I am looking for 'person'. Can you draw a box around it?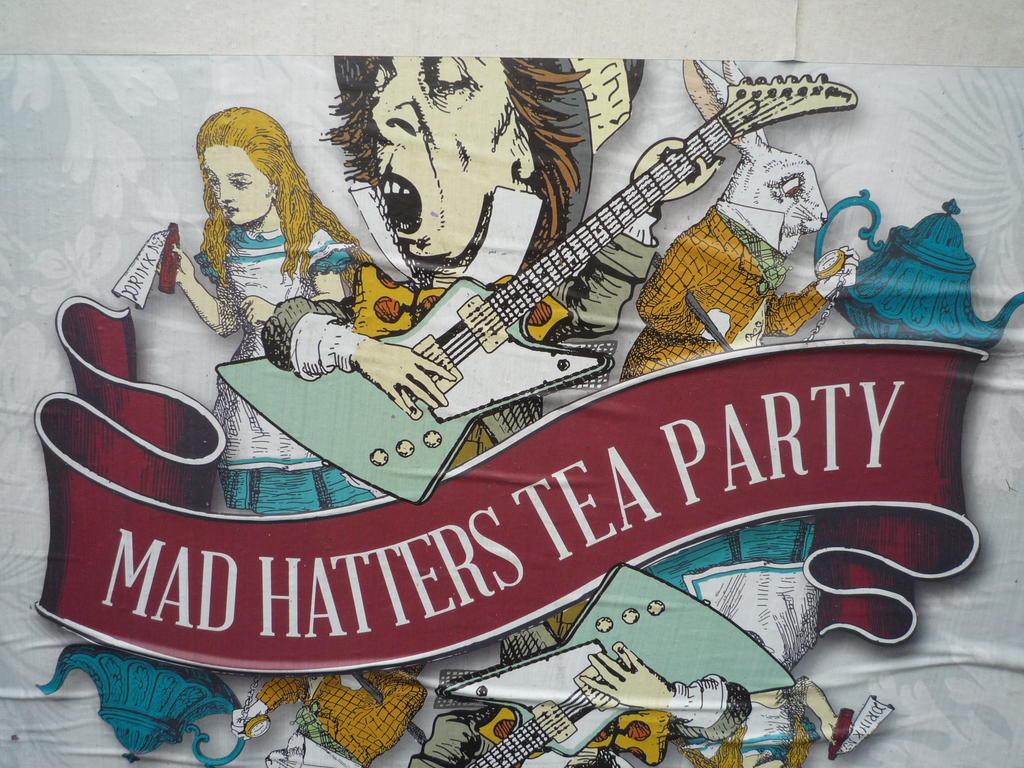
Sure, the bounding box is detection(264, 52, 691, 484).
